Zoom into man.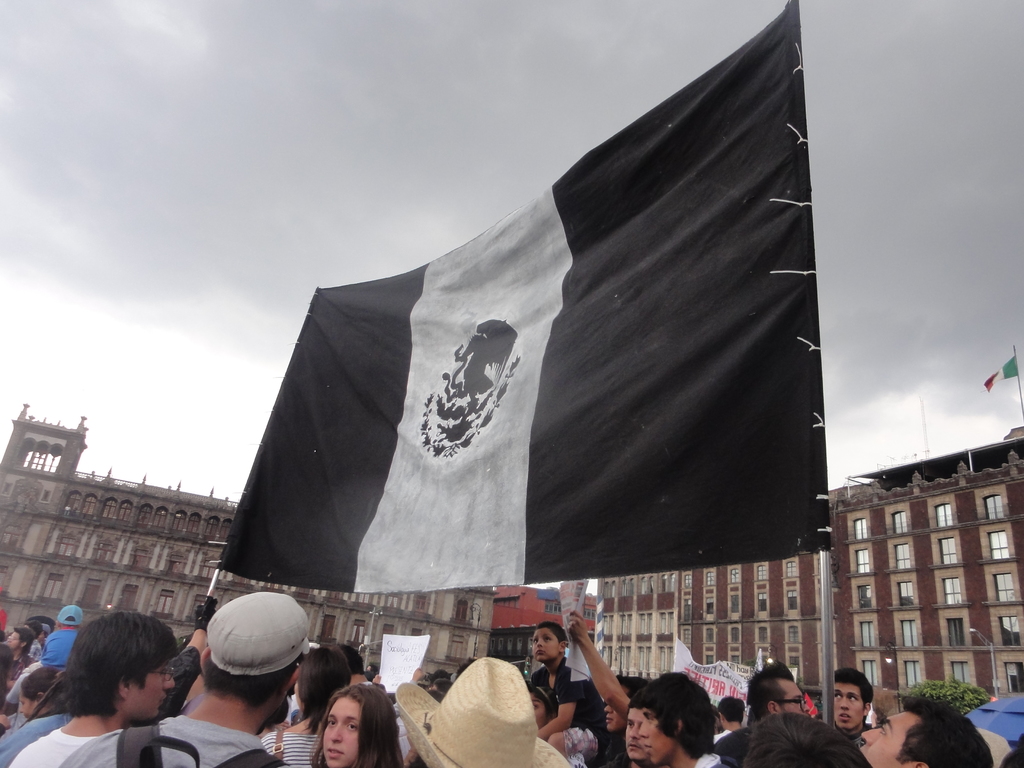
Zoom target: detection(737, 709, 883, 767).
